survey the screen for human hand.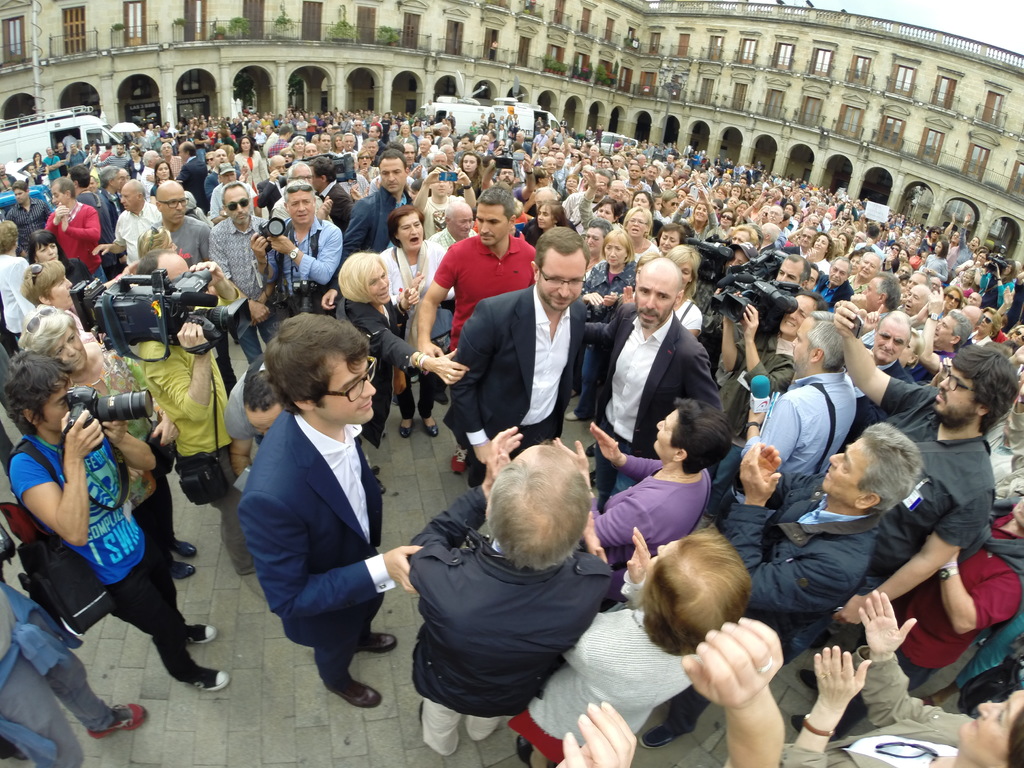
Survey found: <box>90,243,113,259</box>.
